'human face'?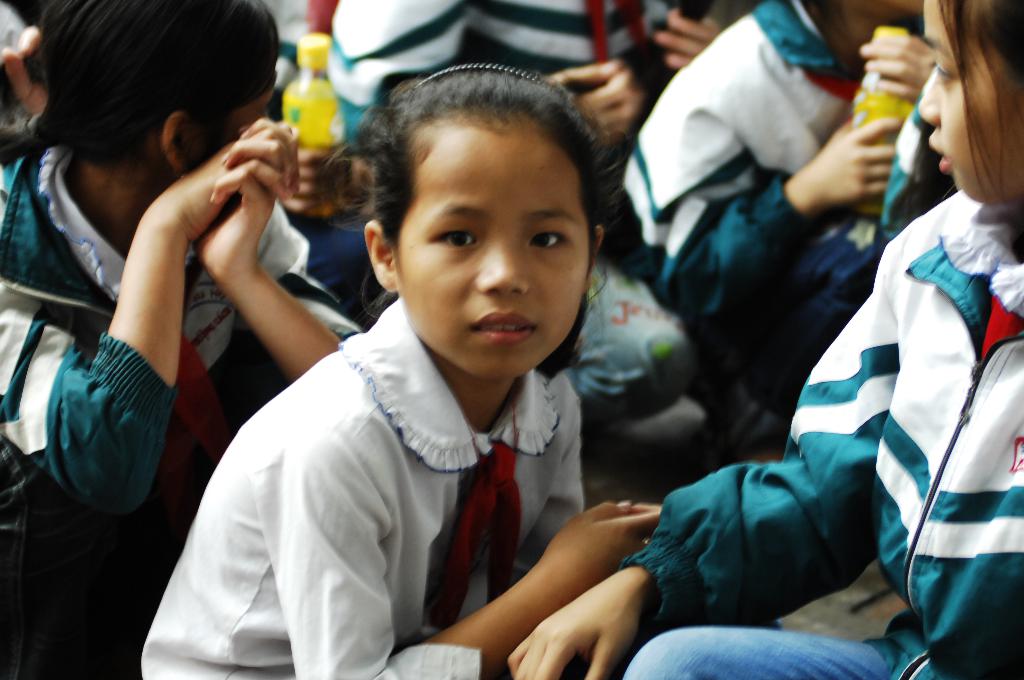
bbox=(399, 111, 590, 380)
